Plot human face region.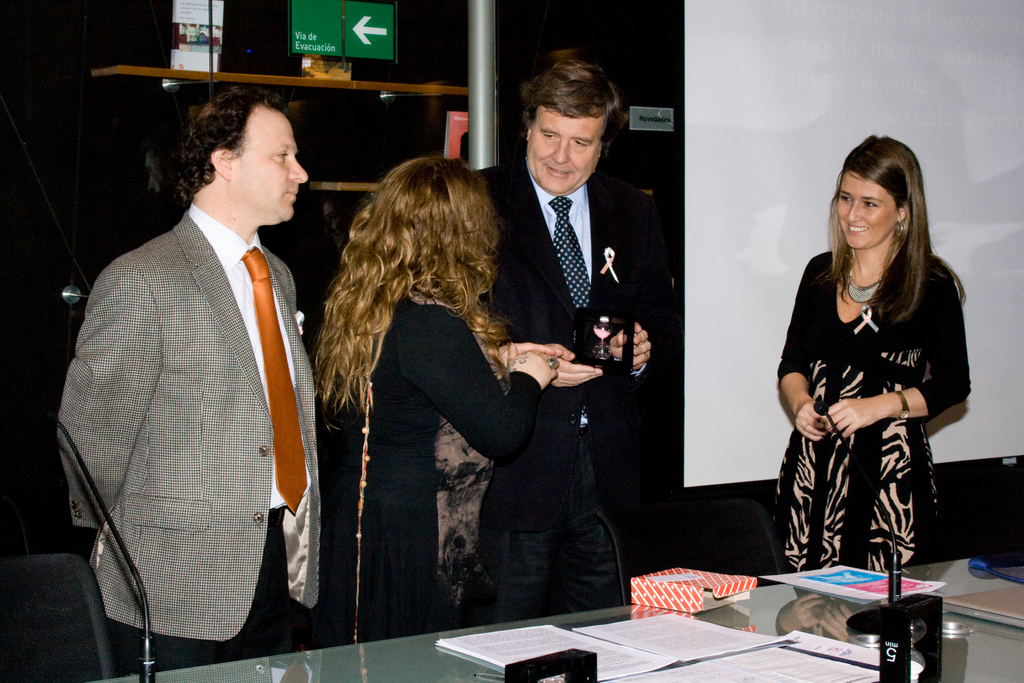
Plotted at 249:126:308:224.
